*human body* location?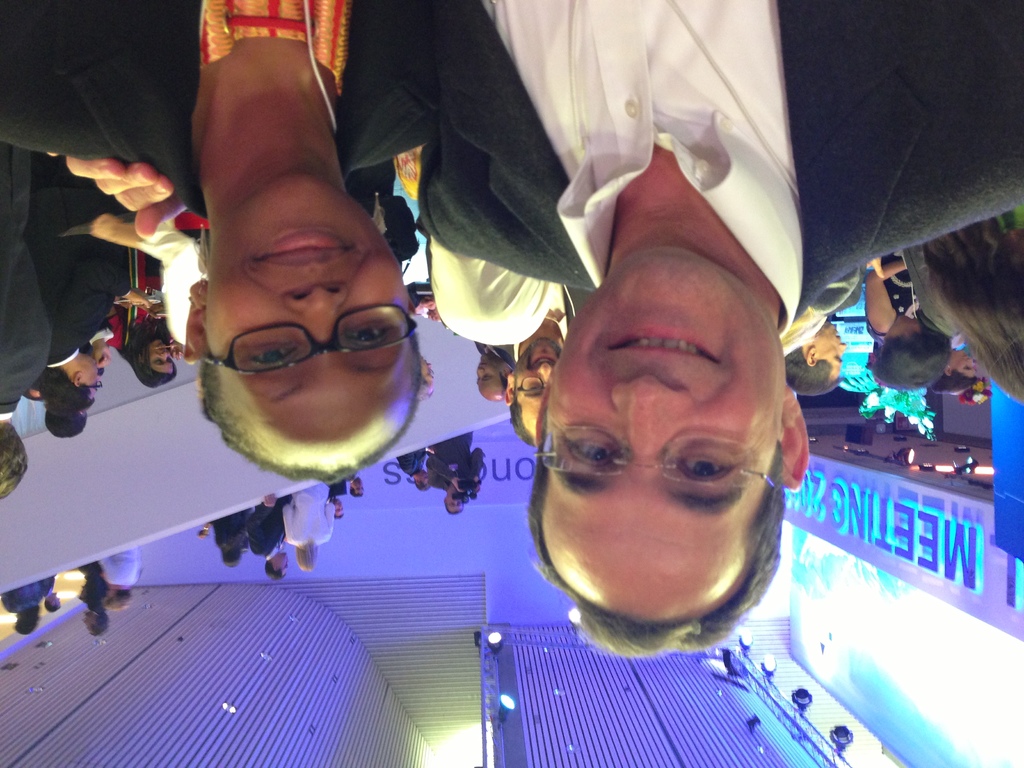
crop(77, 558, 107, 609)
